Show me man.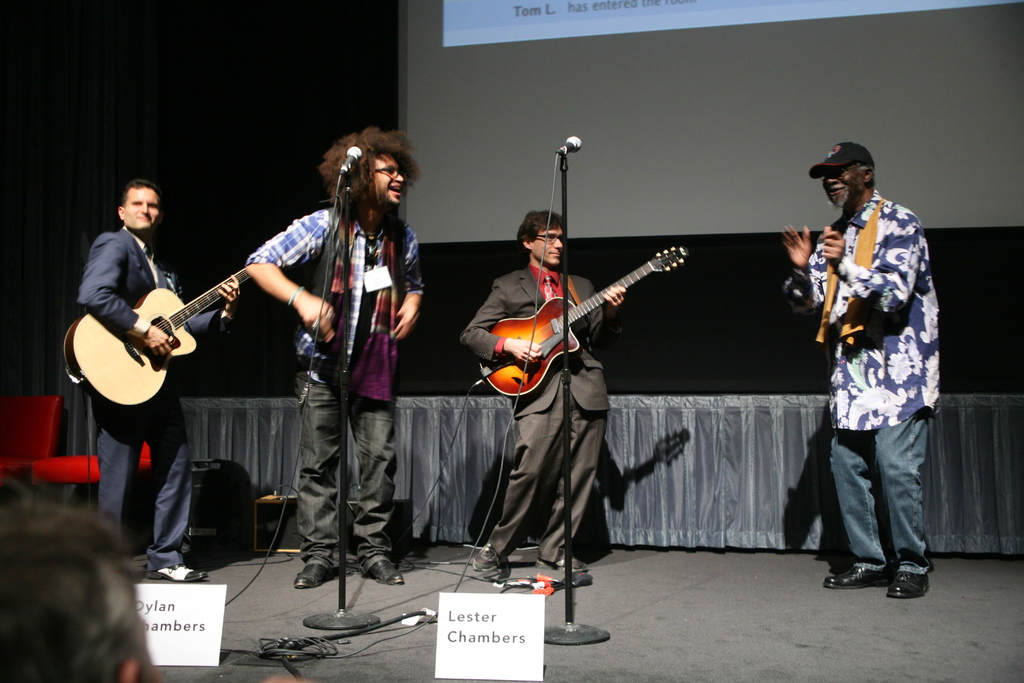
man is here: [775, 131, 945, 615].
